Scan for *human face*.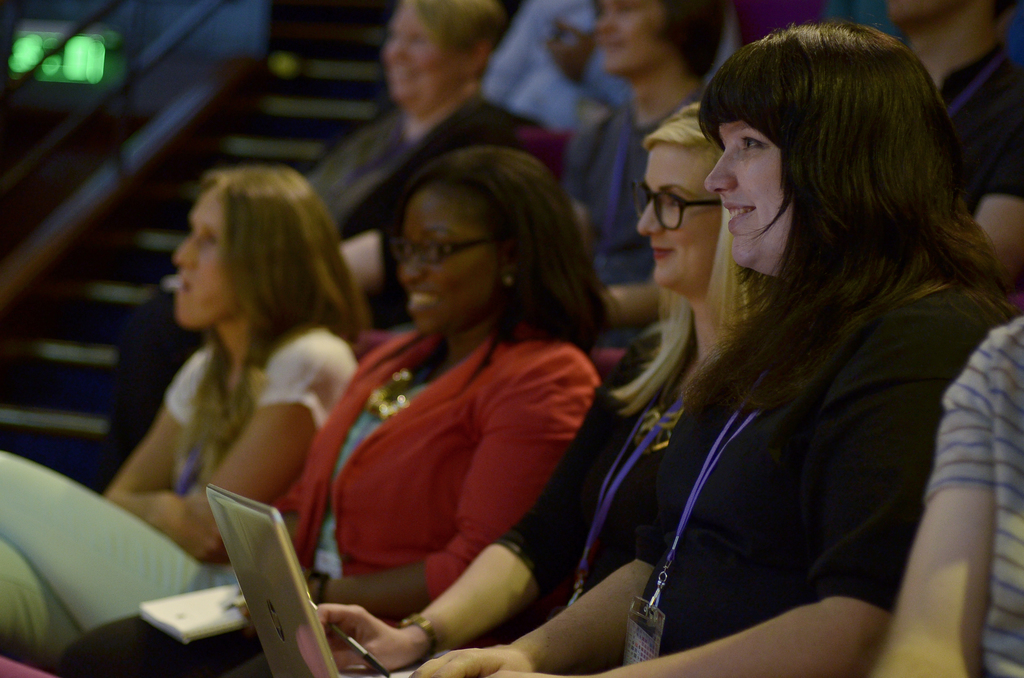
Scan result: {"x1": 595, "y1": 0, "x2": 664, "y2": 74}.
